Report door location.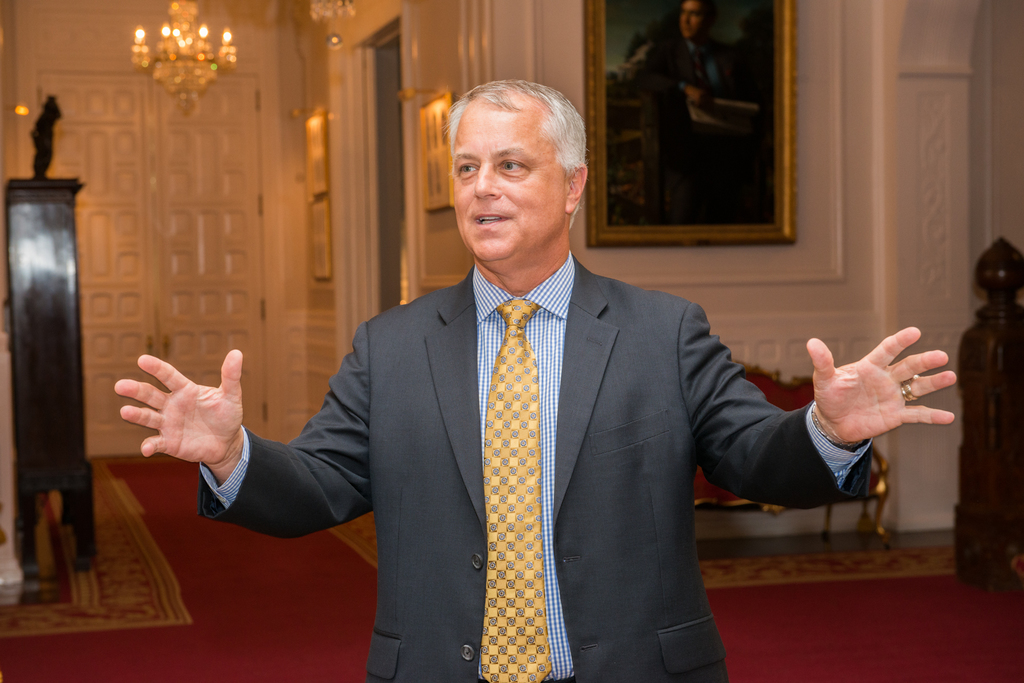
Report: {"x1": 40, "y1": 71, "x2": 159, "y2": 453}.
